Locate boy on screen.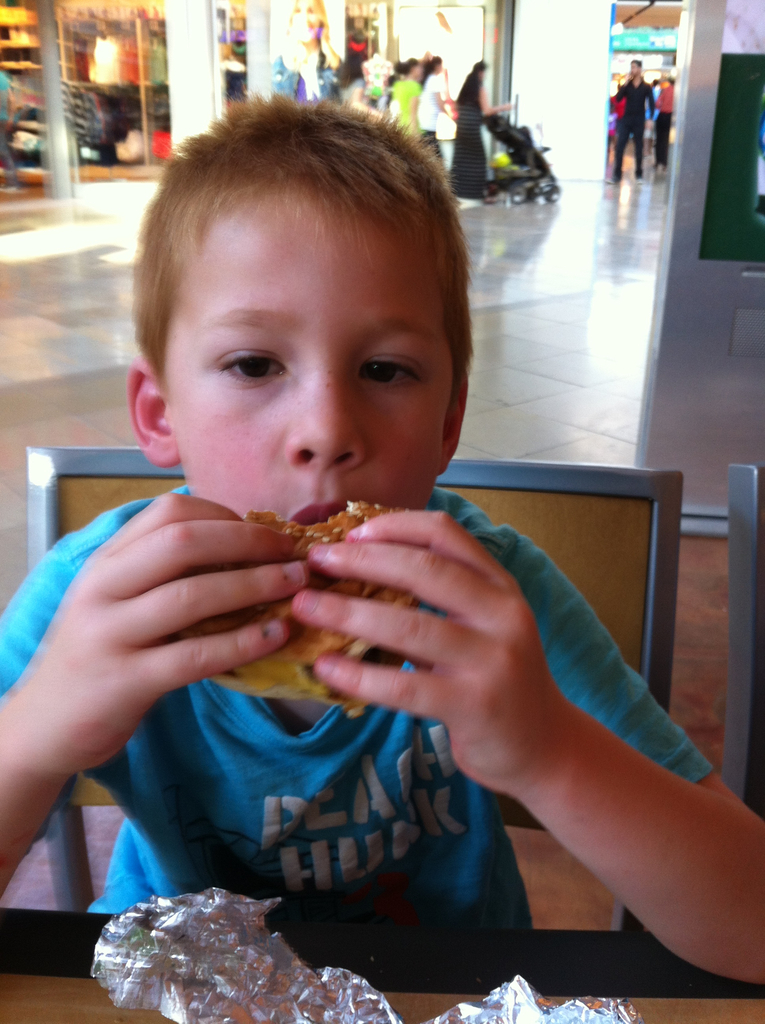
On screen at <region>0, 81, 764, 1023</region>.
